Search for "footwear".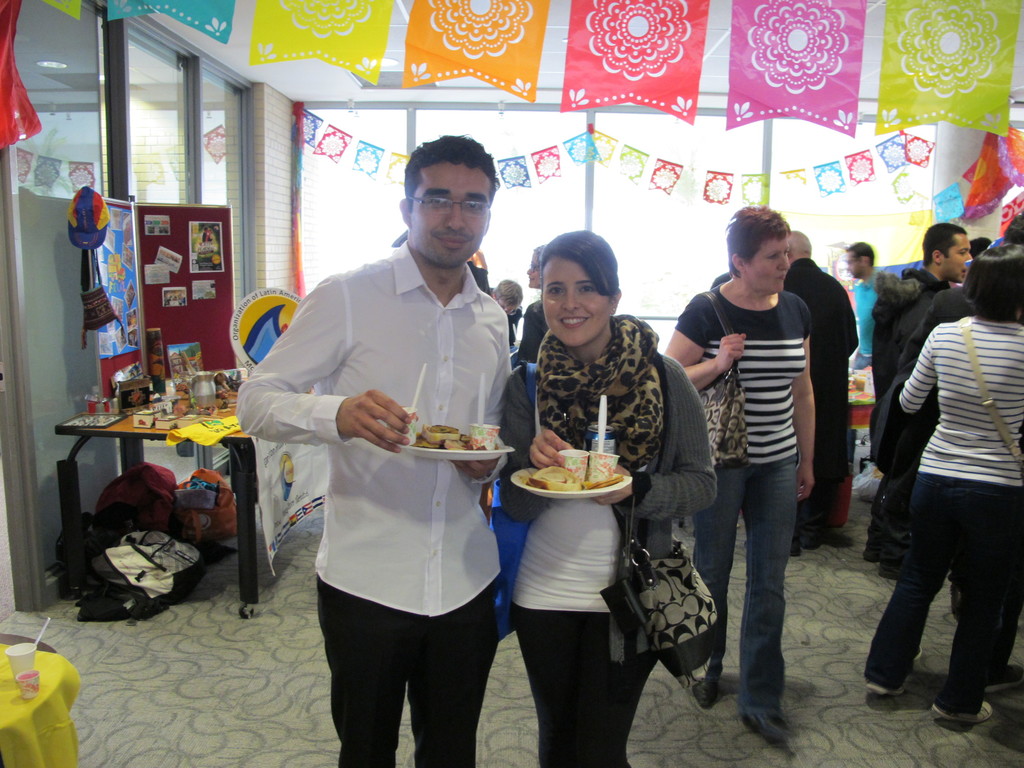
Found at region(684, 673, 718, 709).
